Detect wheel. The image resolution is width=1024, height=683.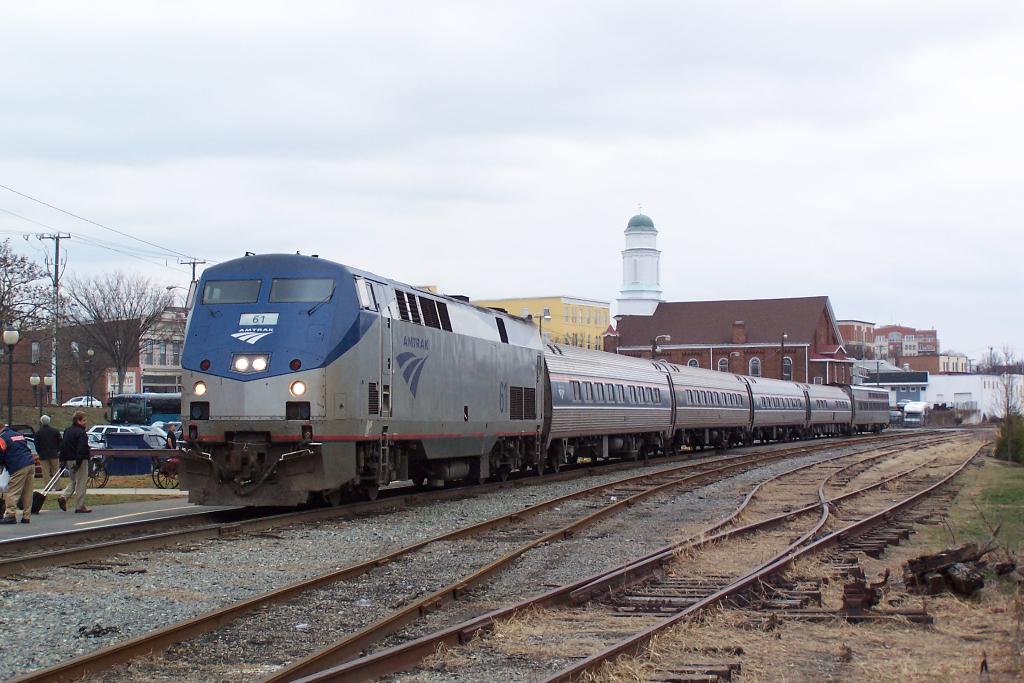
(left=150, top=467, right=181, bottom=492).
